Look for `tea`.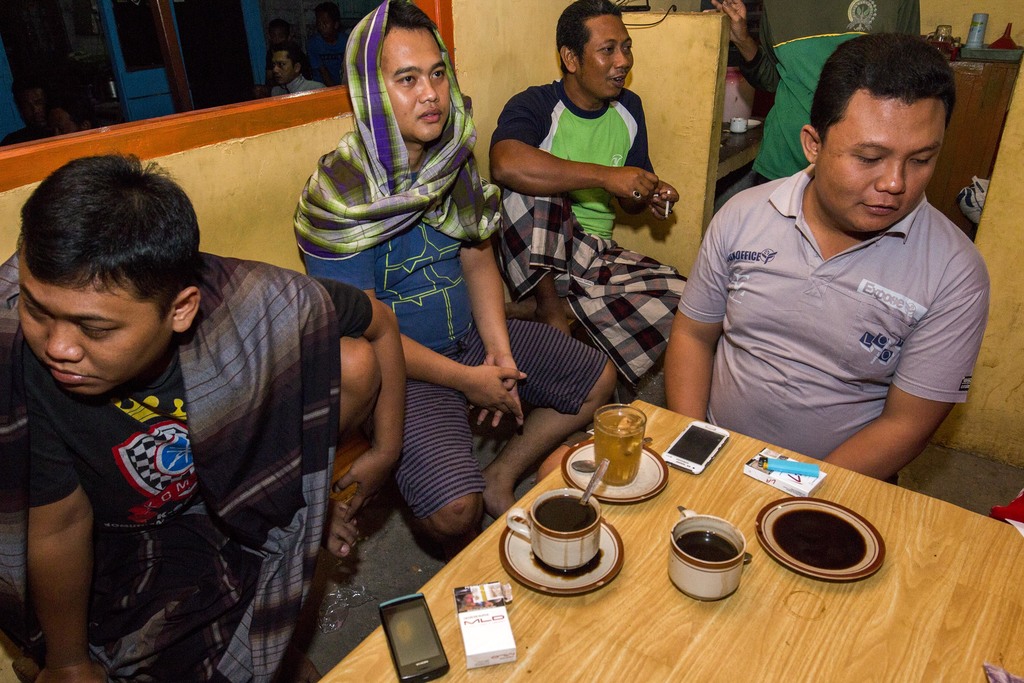
Found: <box>538,492,596,531</box>.
